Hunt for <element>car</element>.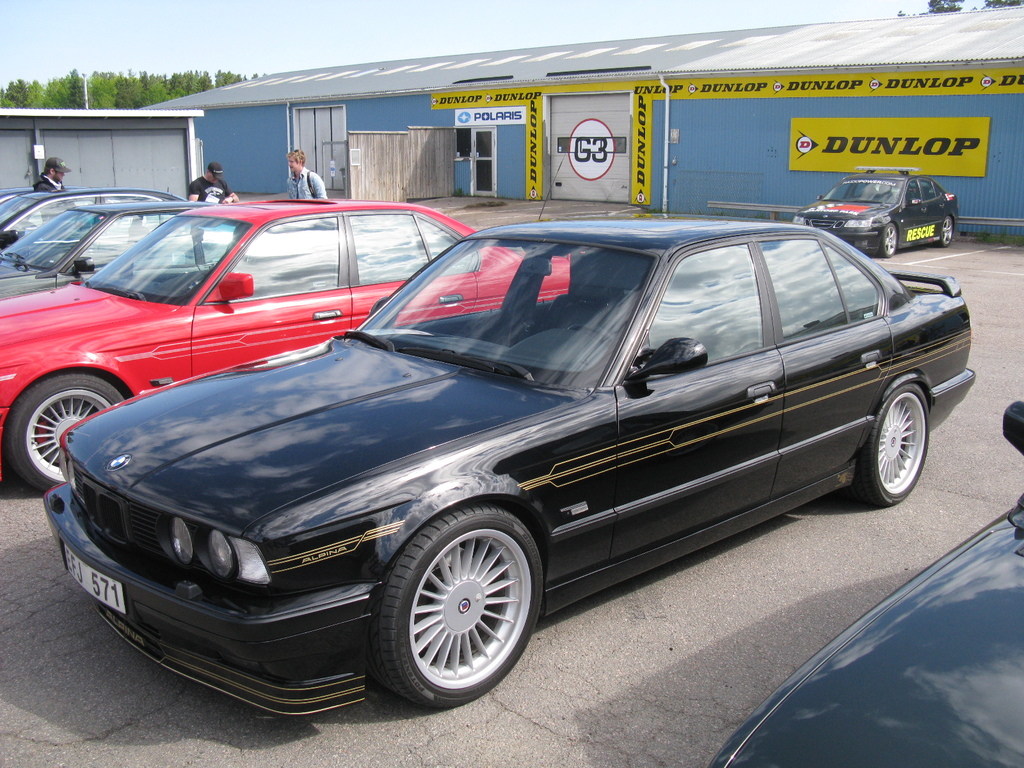
Hunted down at pyautogui.locateOnScreen(0, 190, 33, 205).
